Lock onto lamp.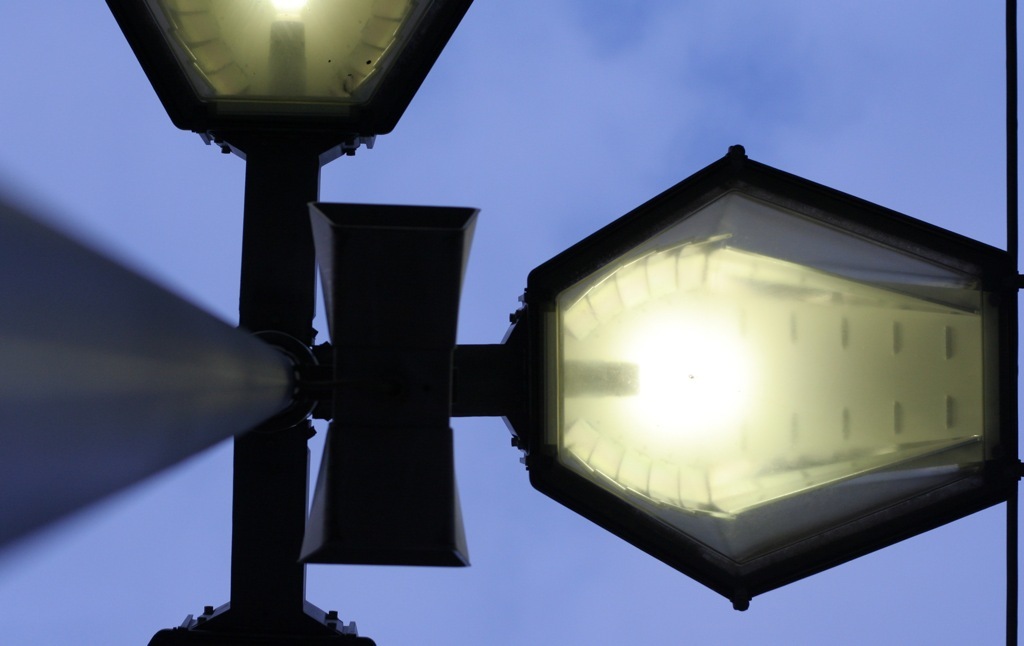
Locked: box=[0, 0, 1023, 645].
